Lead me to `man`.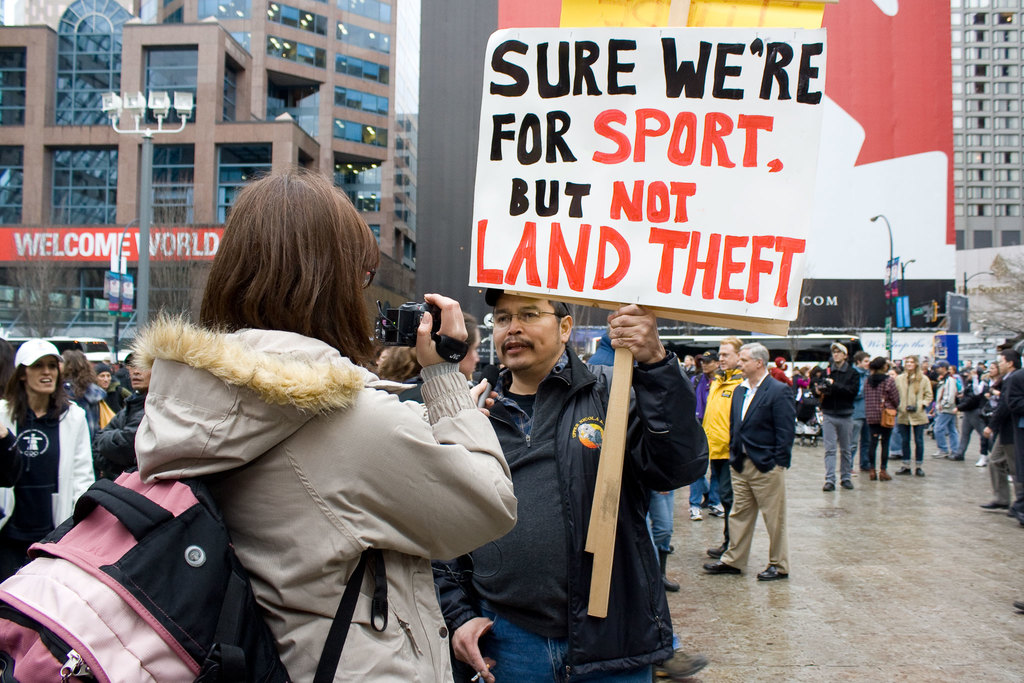
Lead to region(694, 350, 721, 522).
